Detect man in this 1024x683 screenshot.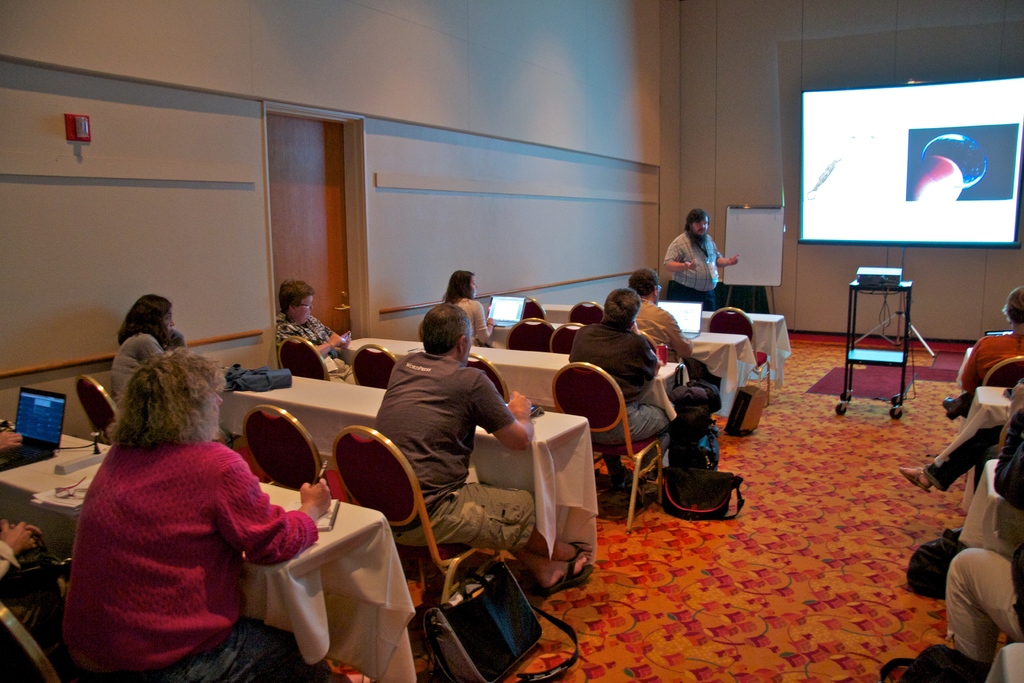
Detection: [367,303,593,589].
